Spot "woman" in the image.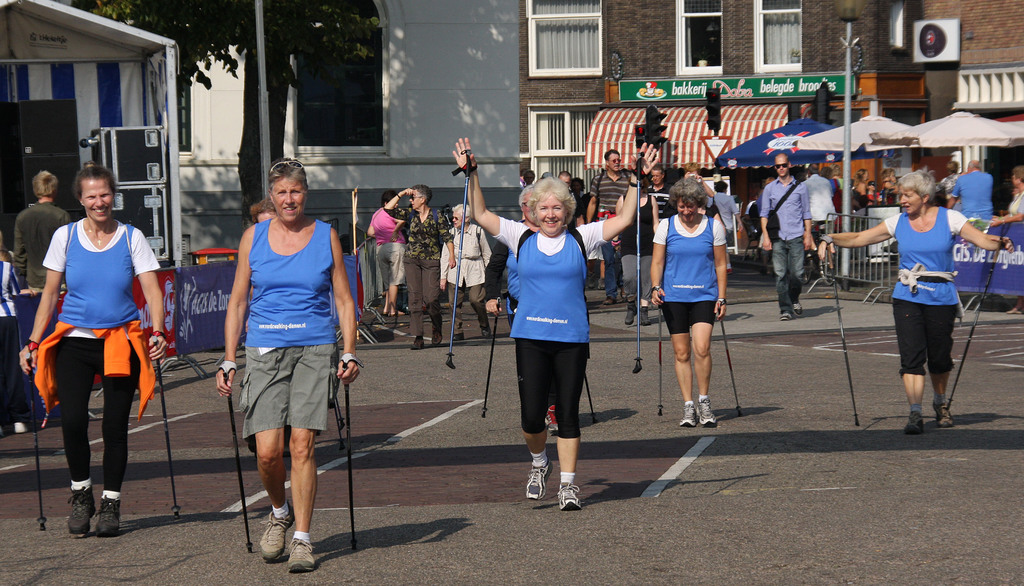
"woman" found at BBox(454, 135, 657, 509).
